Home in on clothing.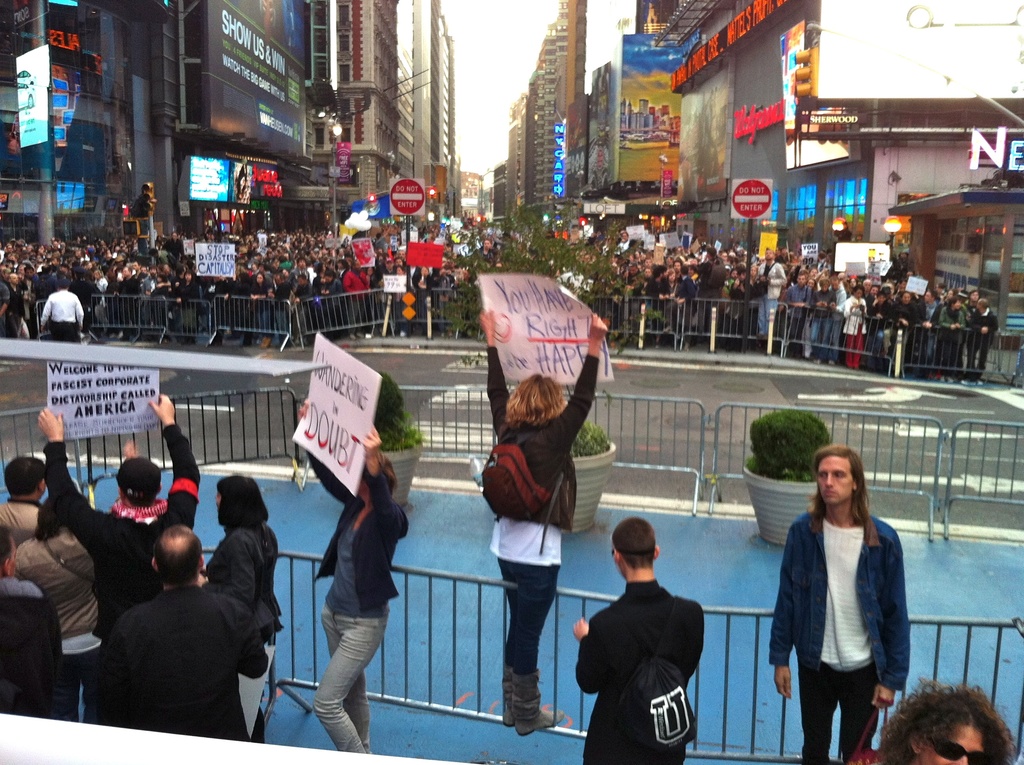
Homed in at [771, 506, 909, 764].
